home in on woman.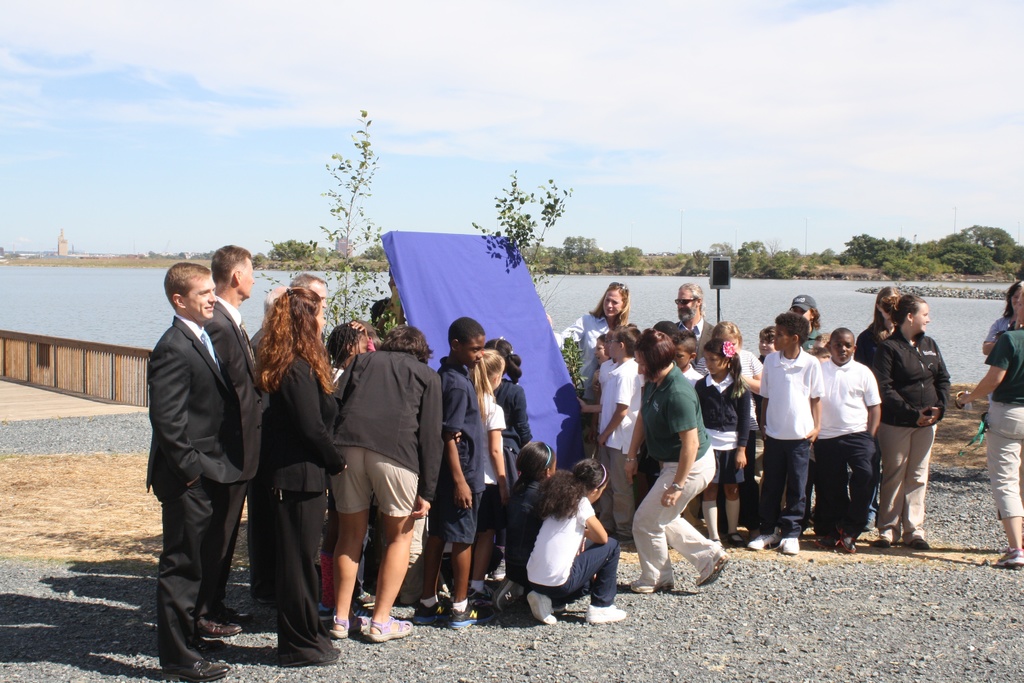
Homed in at crop(467, 349, 524, 605).
